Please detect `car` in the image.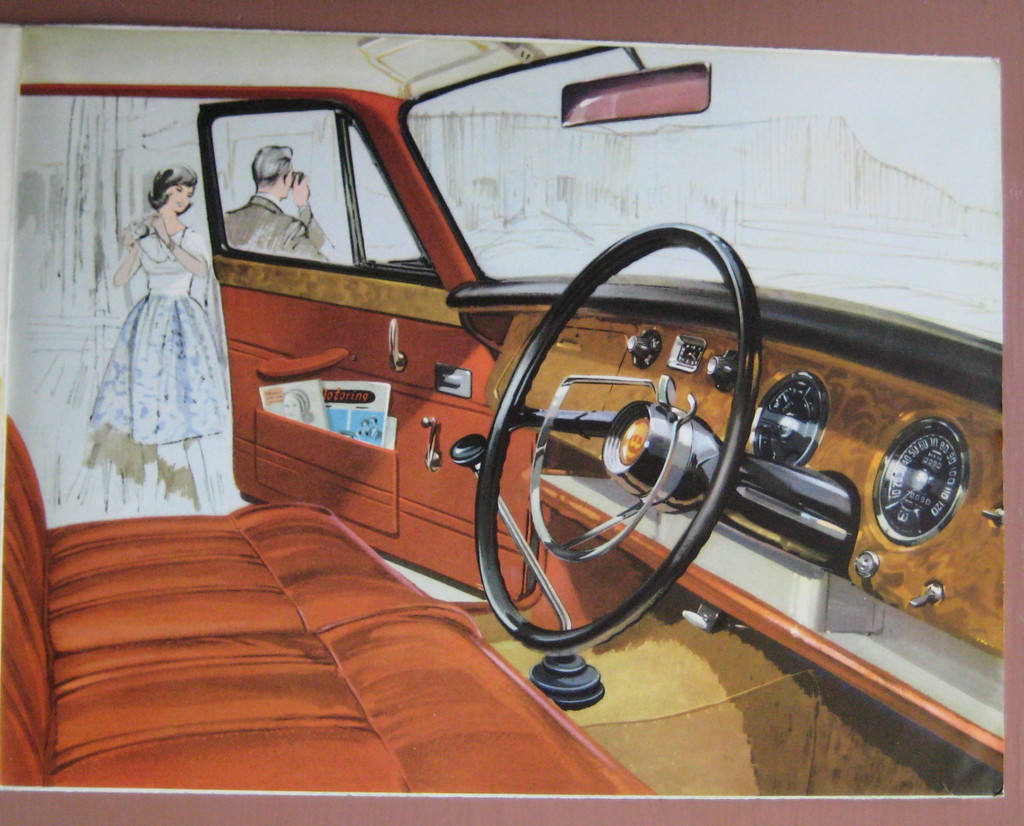
box(0, 0, 1010, 797).
